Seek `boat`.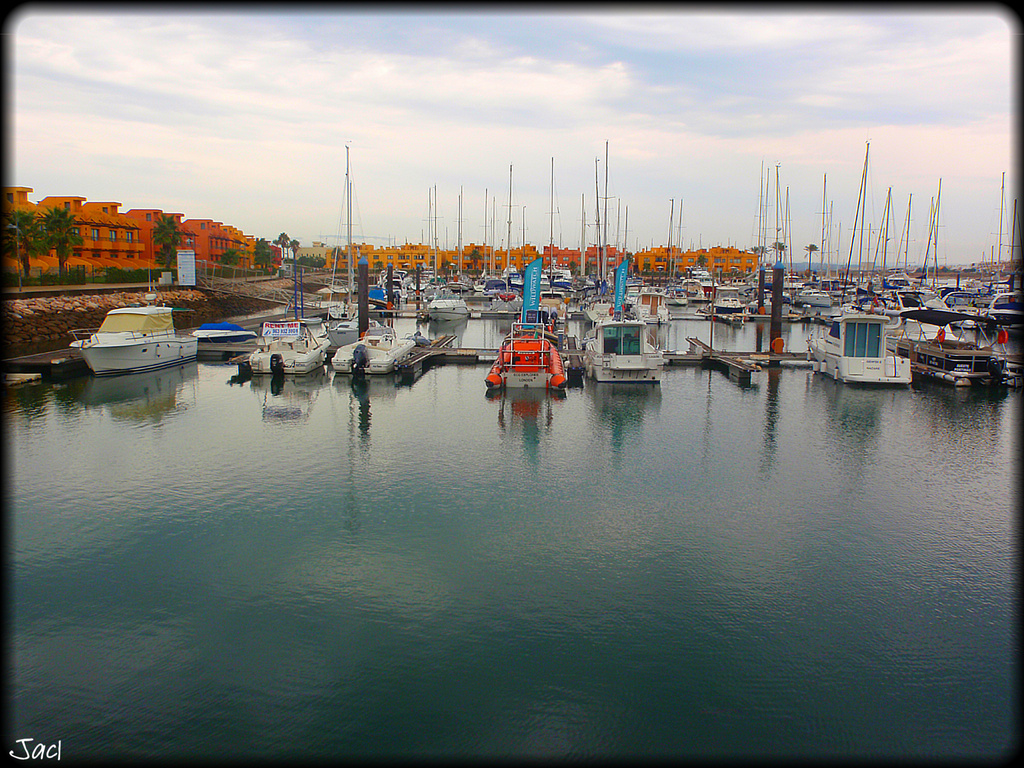
box=[664, 196, 687, 292].
